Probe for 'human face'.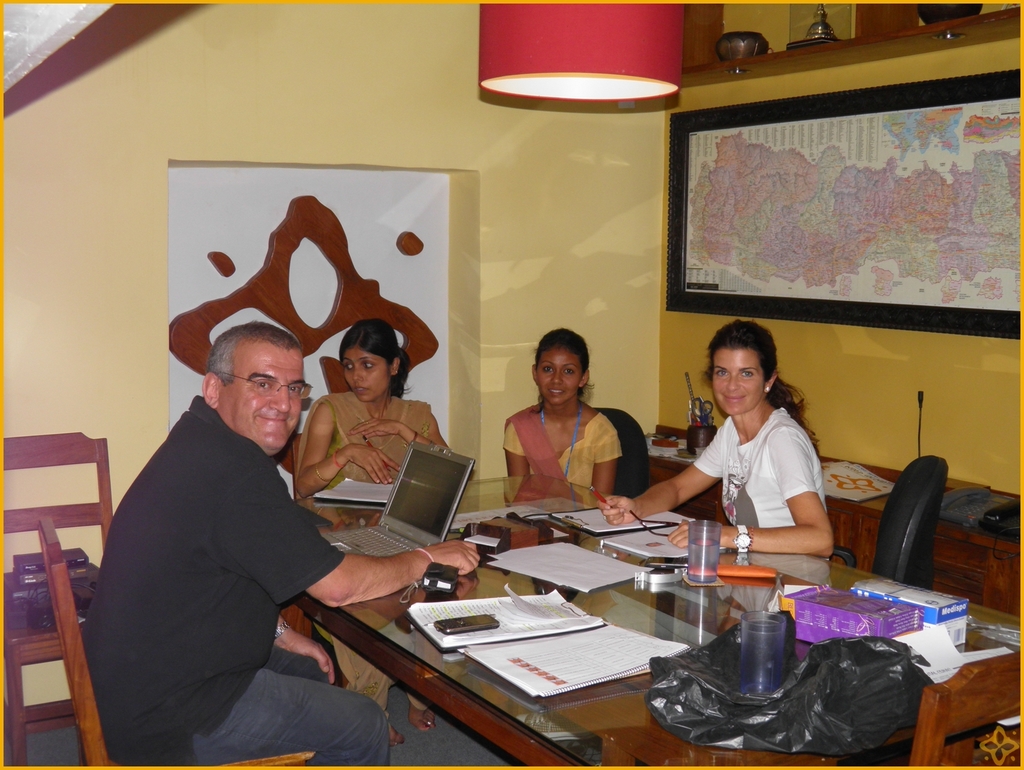
Probe result: l=537, t=348, r=577, b=401.
